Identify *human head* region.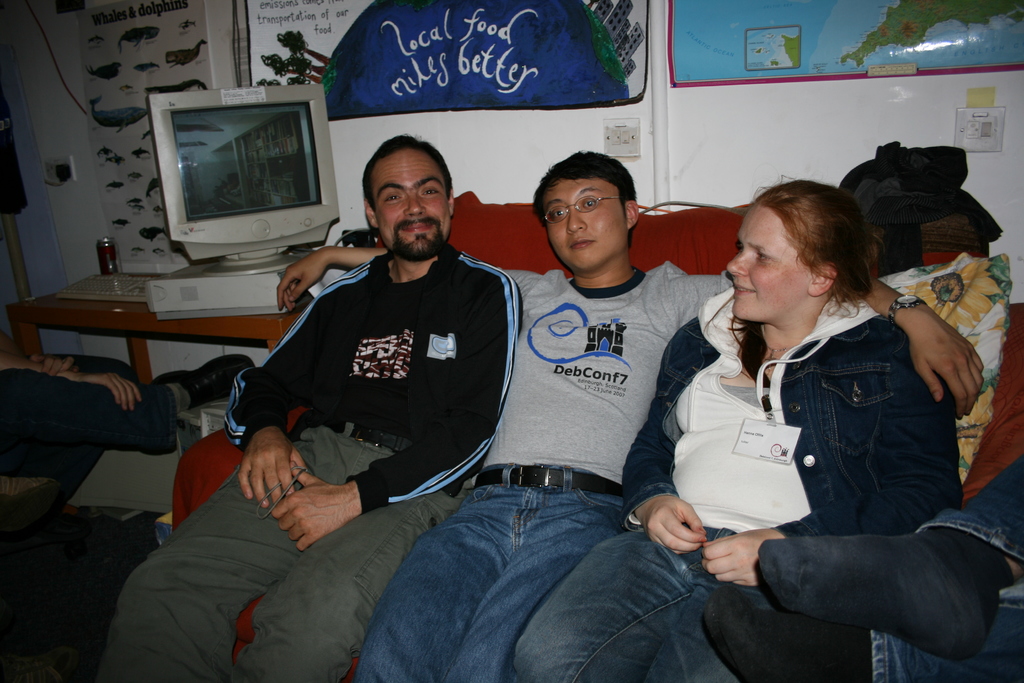
Region: box=[727, 180, 870, 327].
